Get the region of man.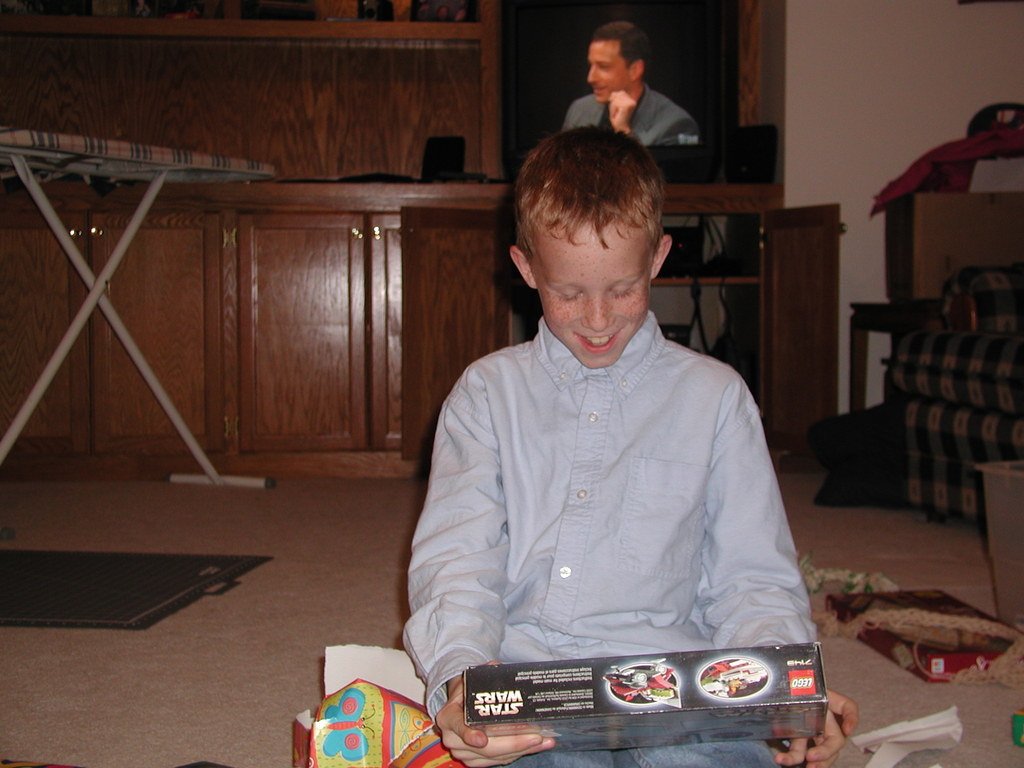
bbox=(312, 132, 863, 767).
